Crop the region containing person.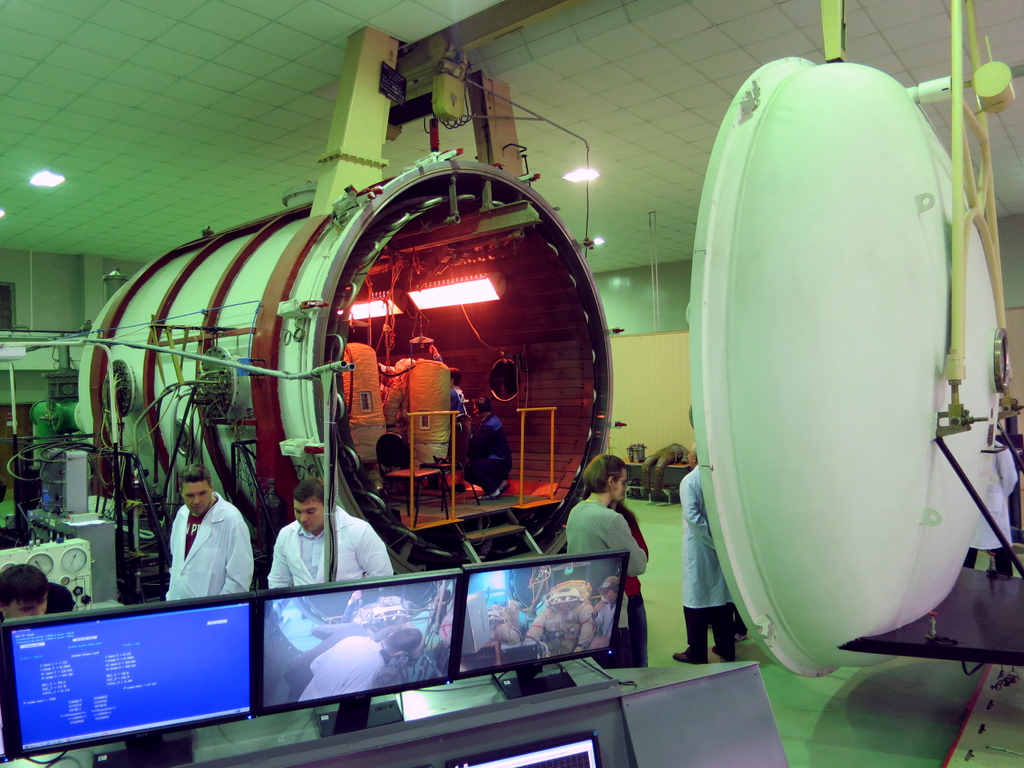
Crop region: box(963, 435, 1021, 579).
